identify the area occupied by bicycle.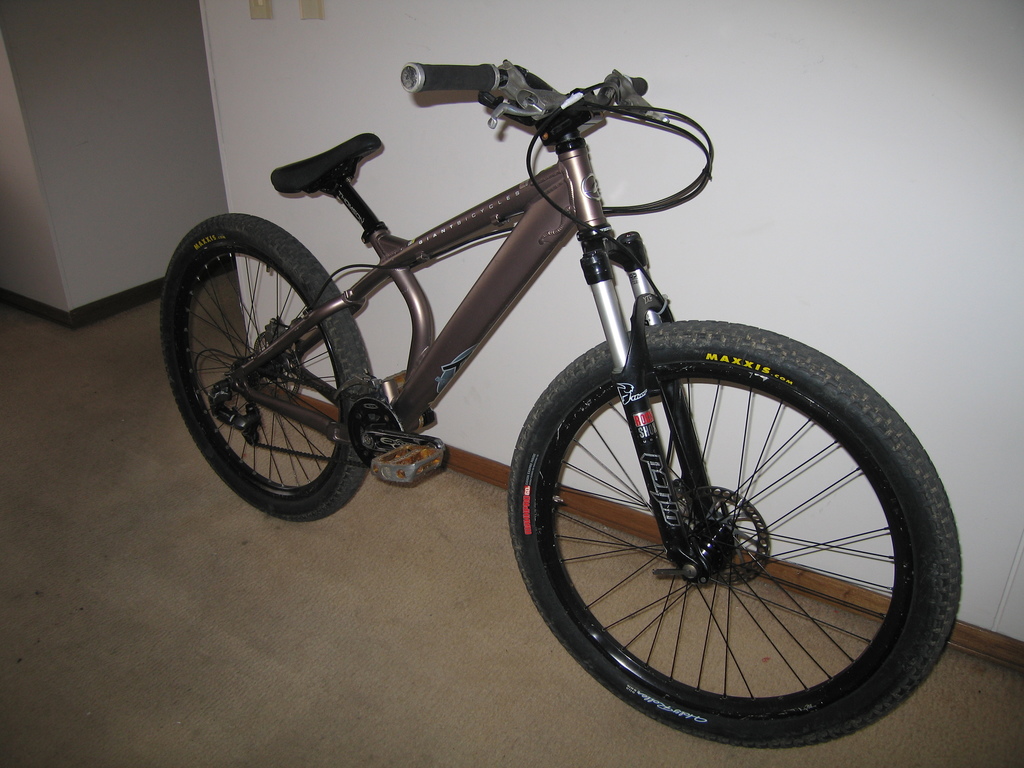
Area: l=151, t=42, r=968, b=752.
